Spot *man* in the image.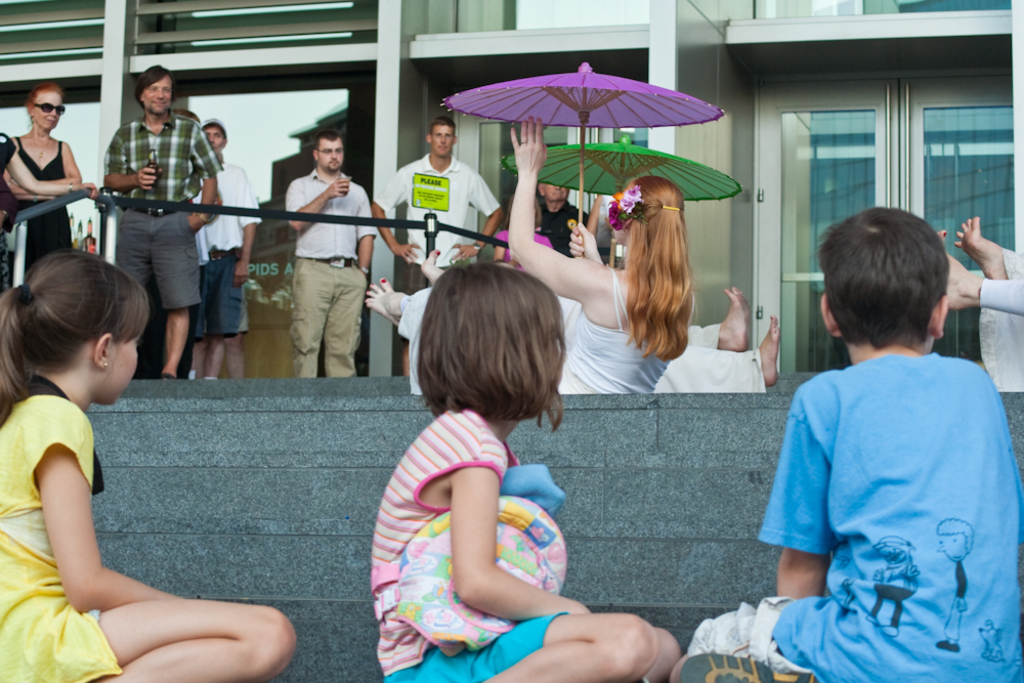
*man* found at 371 116 497 394.
